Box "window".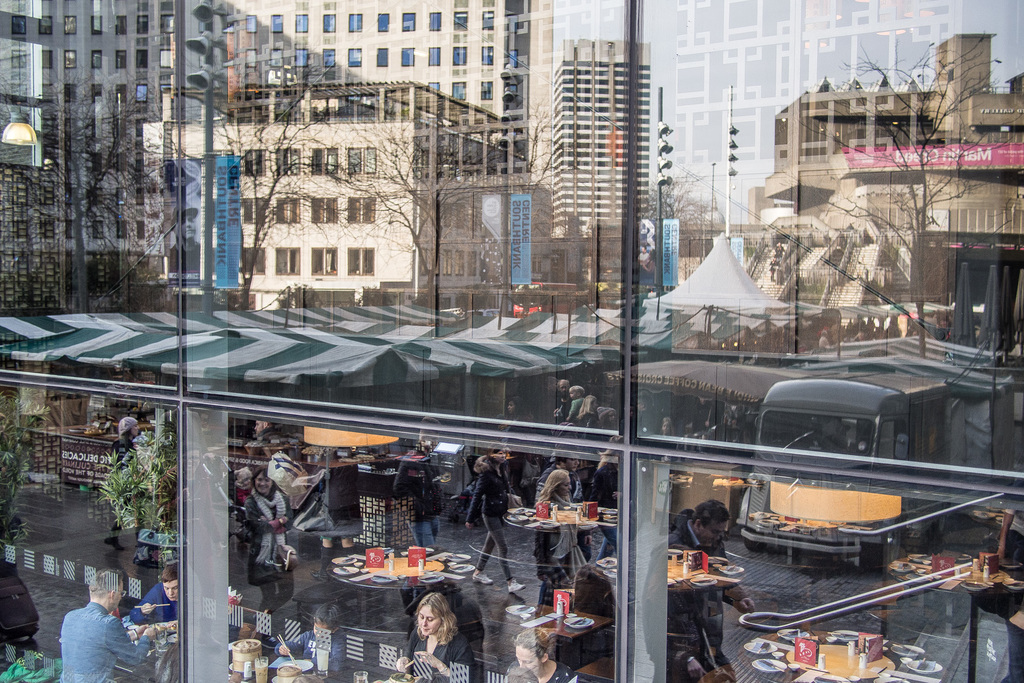
(x1=271, y1=48, x2=284, y2=66).
